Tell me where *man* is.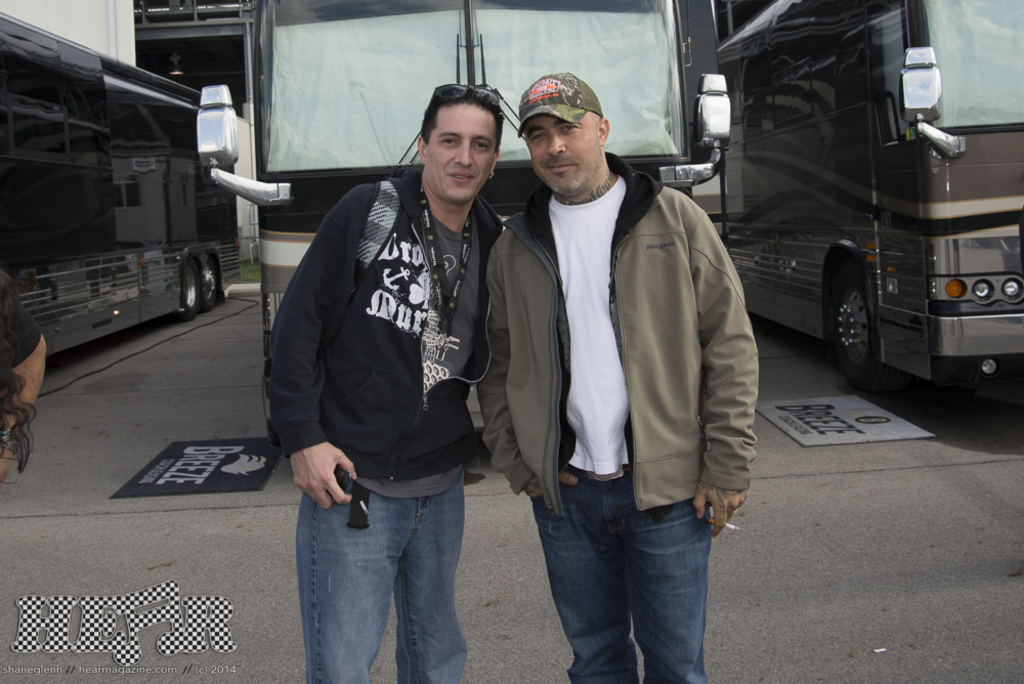
*man* is at bbox=[263, 85, 511, 683].
